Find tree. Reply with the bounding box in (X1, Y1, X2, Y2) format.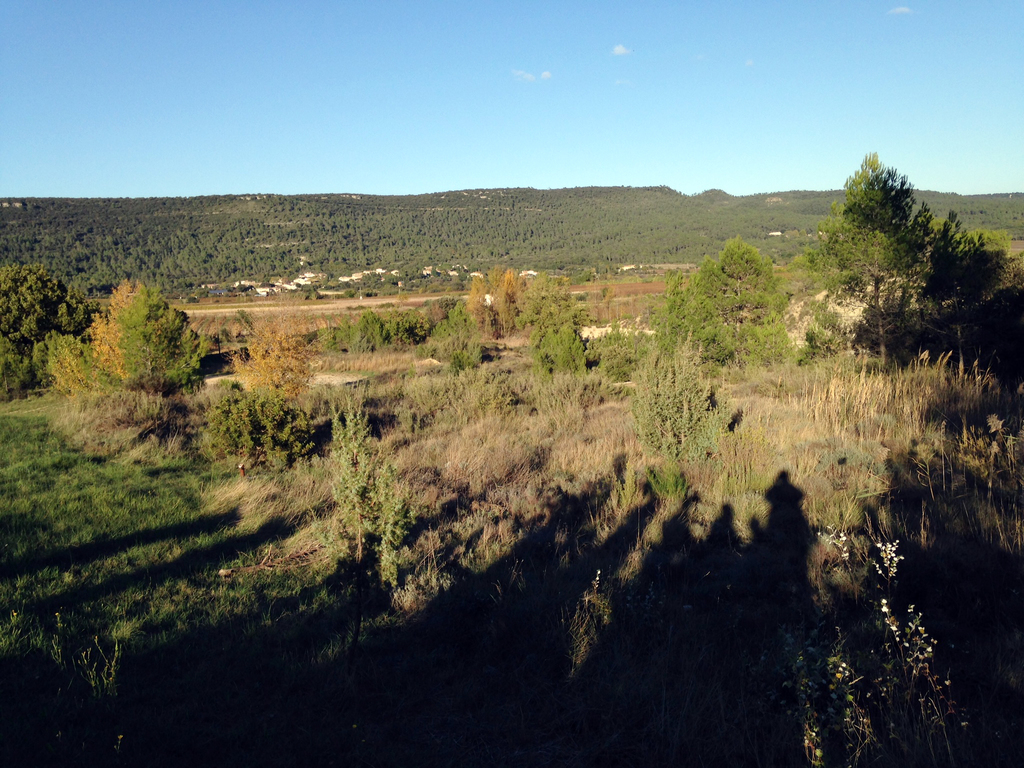
(920, 212, 1017, 369).
